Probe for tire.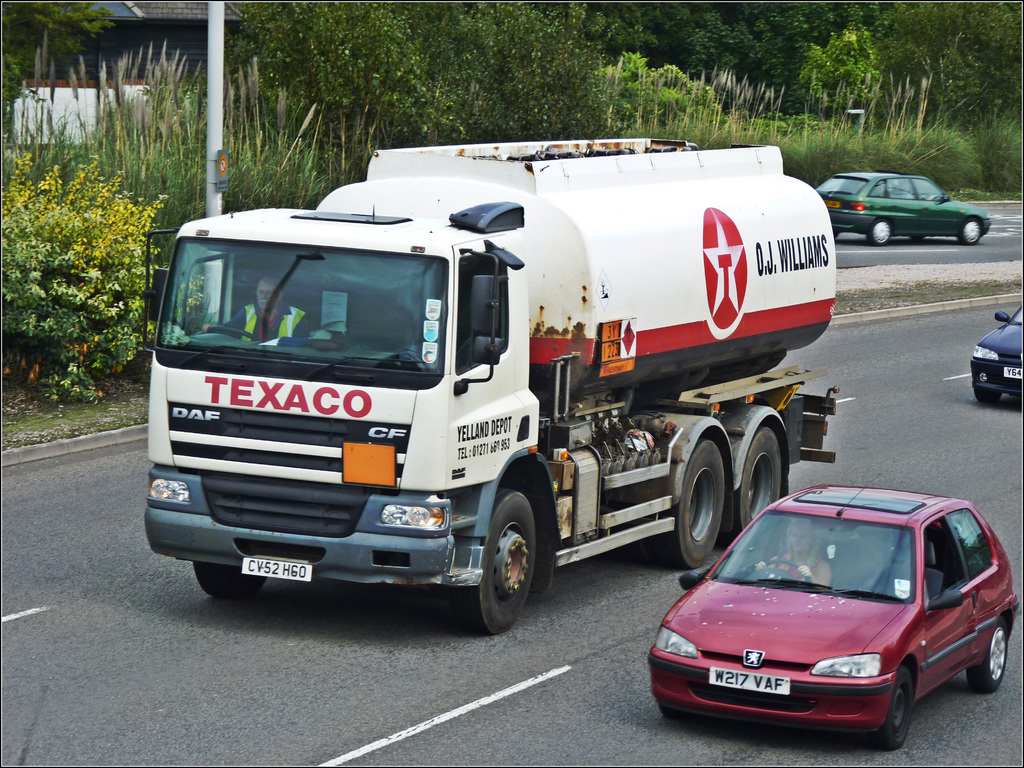
Probe result: [971,378,997,403].
